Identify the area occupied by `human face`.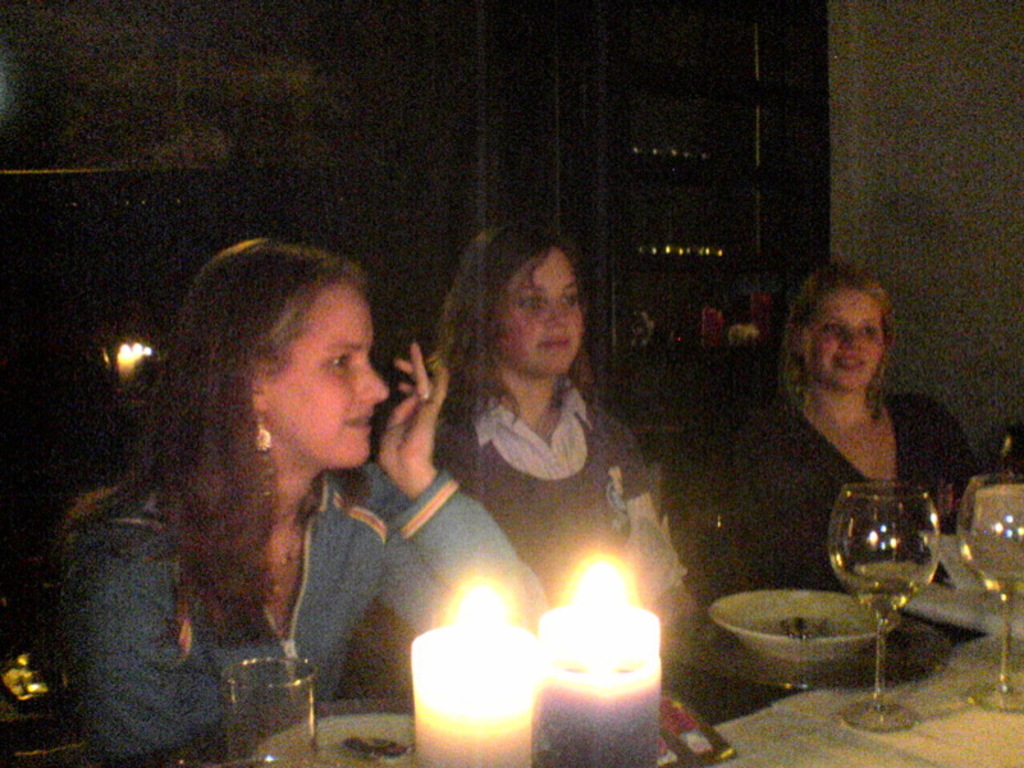
Area: box(493, 255, 595, 367).
